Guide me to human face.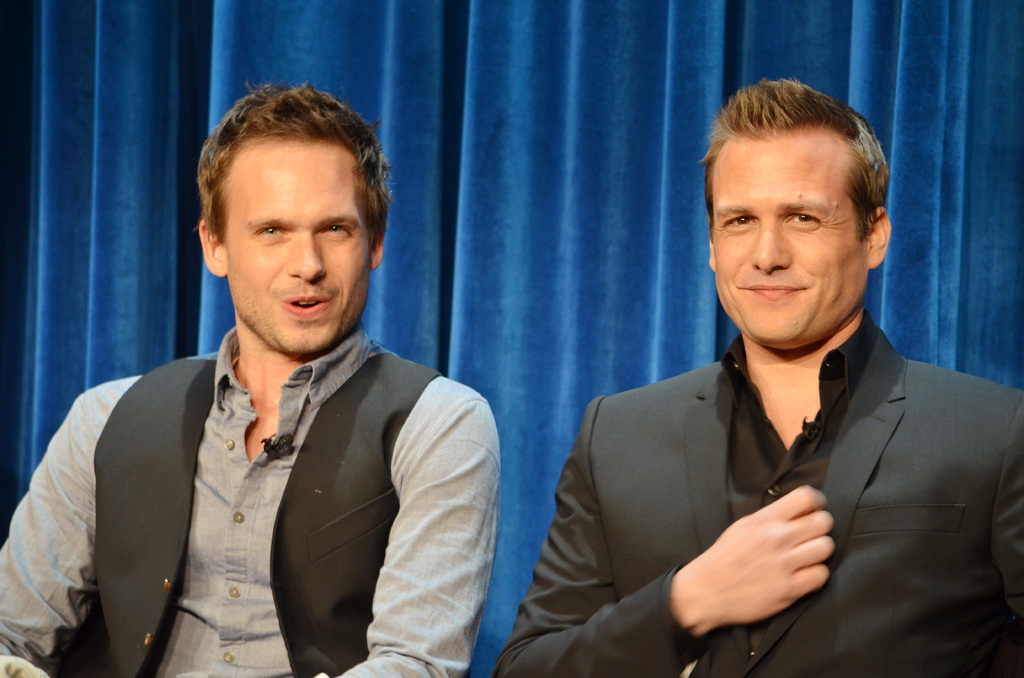
Guidance: left=708, top=129, right=865, bottom=351.
